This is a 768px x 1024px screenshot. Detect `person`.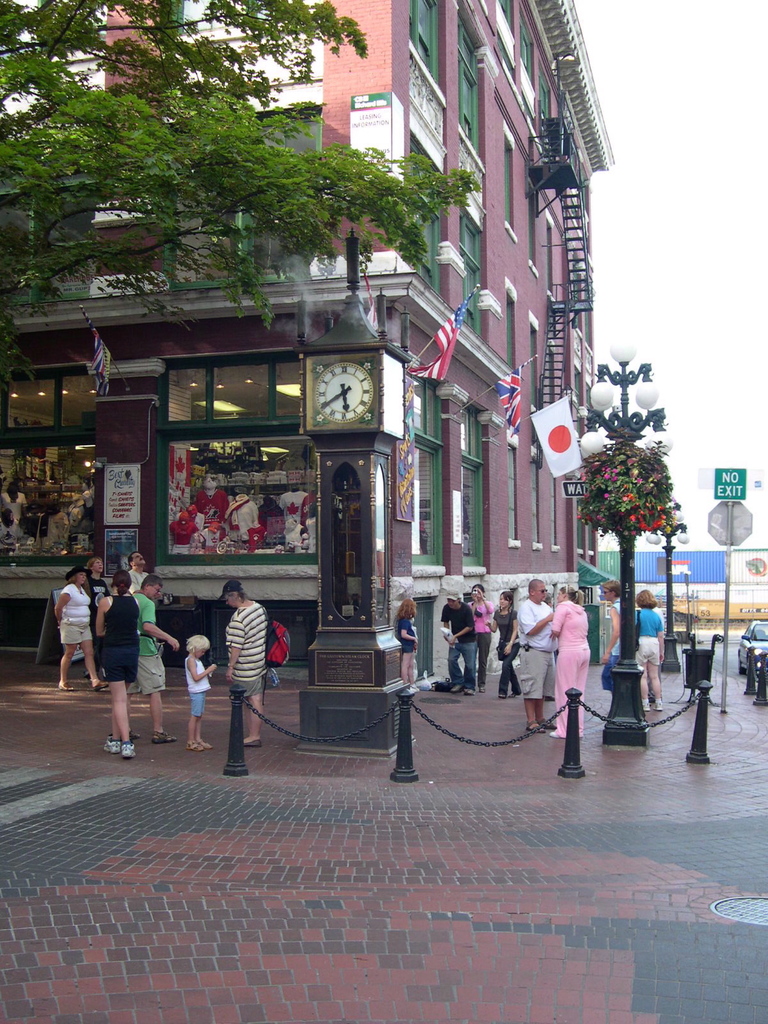
BBox(628, 588, 668, 715).
